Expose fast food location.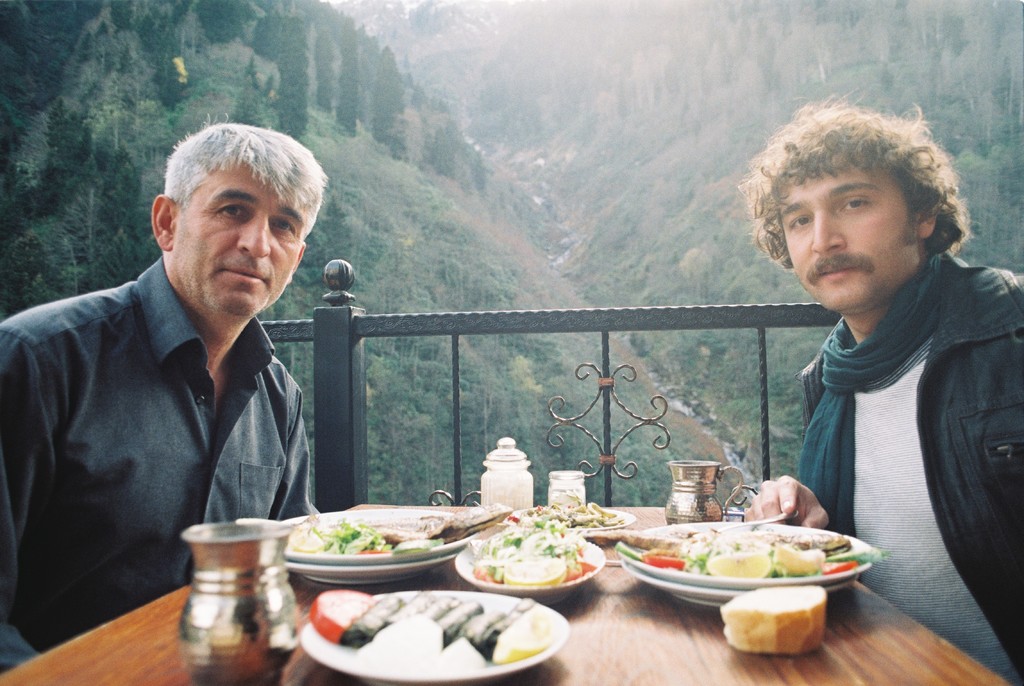
Exposed at 611,529,868,586.
